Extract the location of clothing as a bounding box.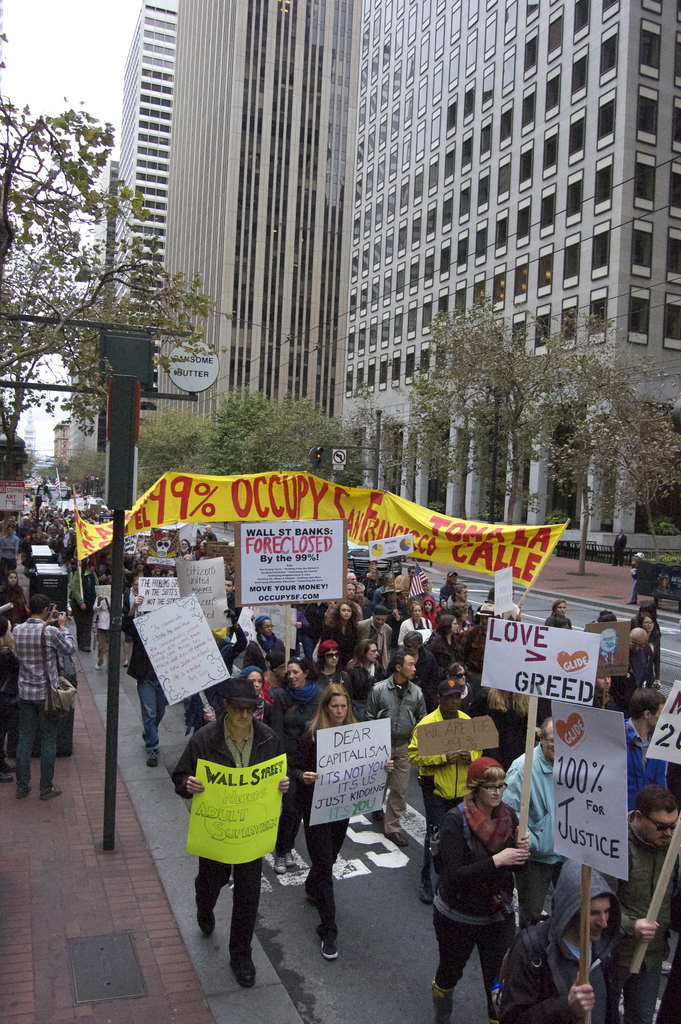
x1=97 y1=600 x2=129 y2=678.
